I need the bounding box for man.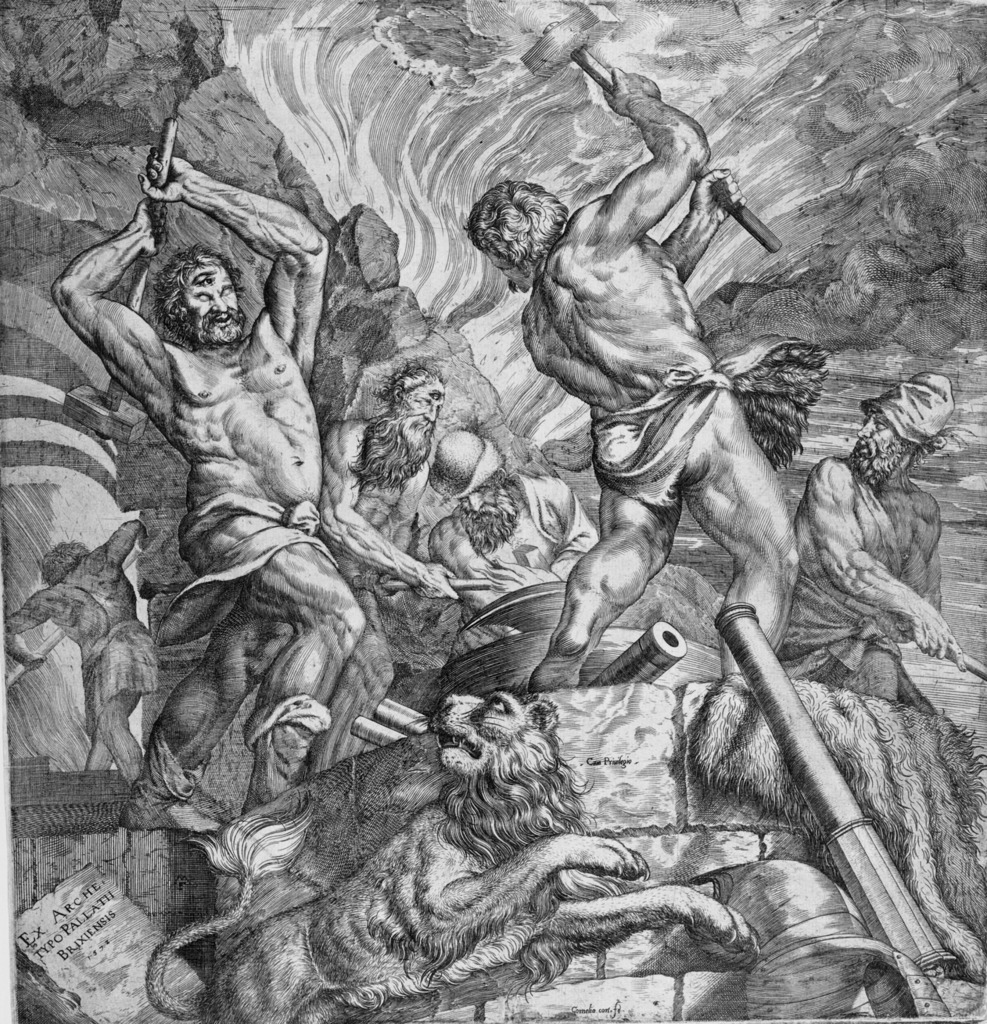
Here it is: left=0, top=520, right=152, bottom=784.
